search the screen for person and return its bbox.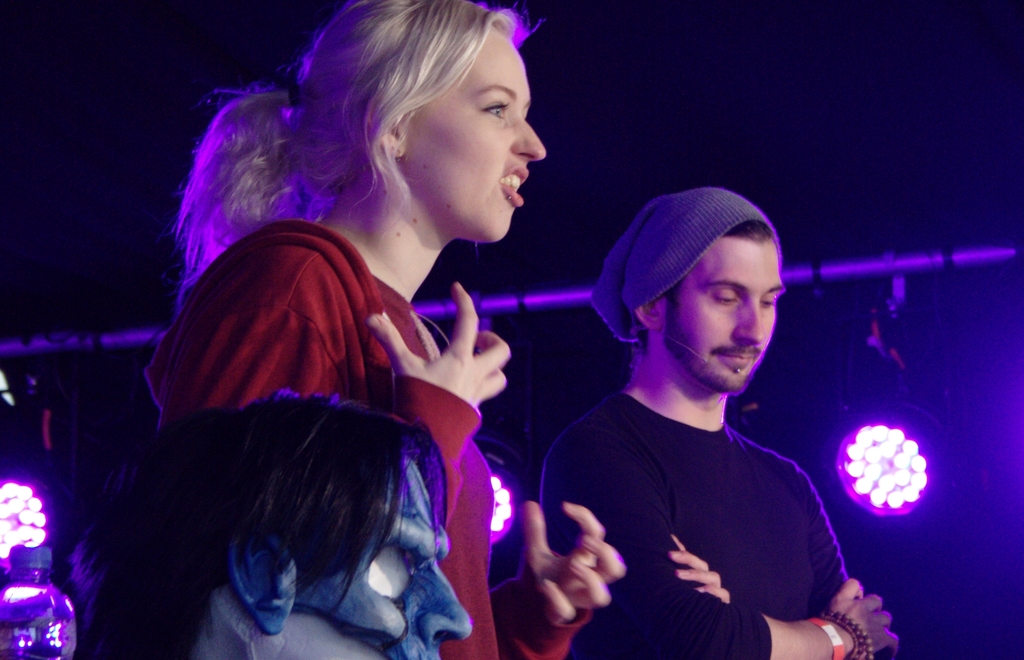
Found: 141,0,626,659.
